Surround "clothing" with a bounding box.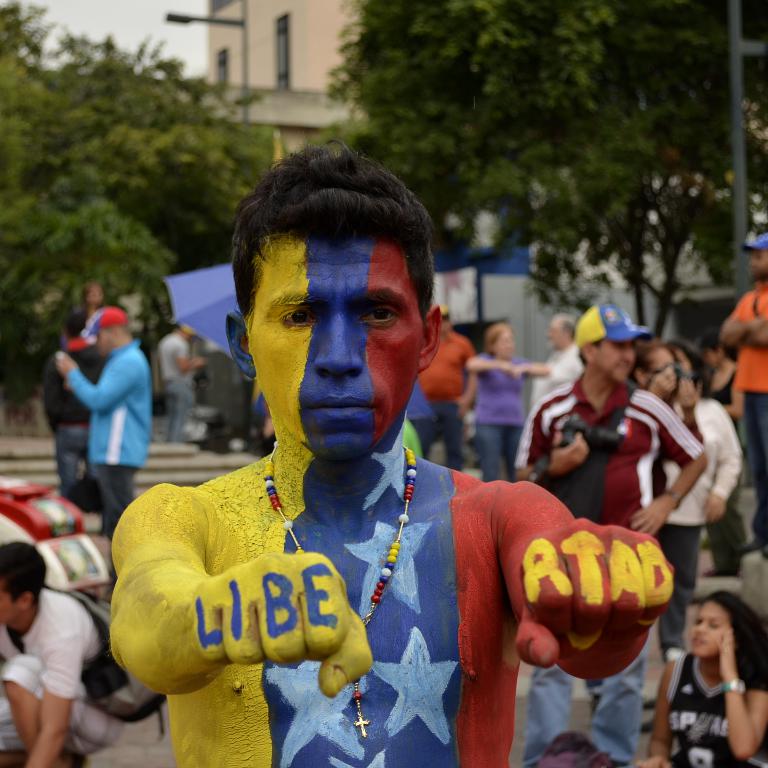
x1=532, y1=338, x2=581, y2=421.
